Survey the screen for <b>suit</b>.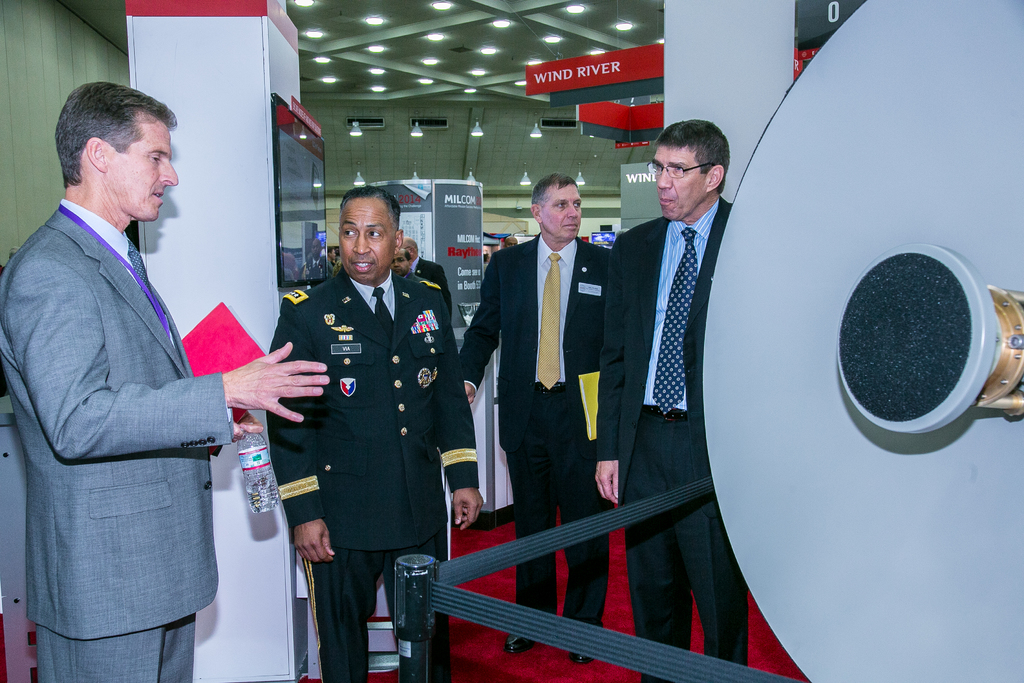
Survey found: 0 195 236 682.
